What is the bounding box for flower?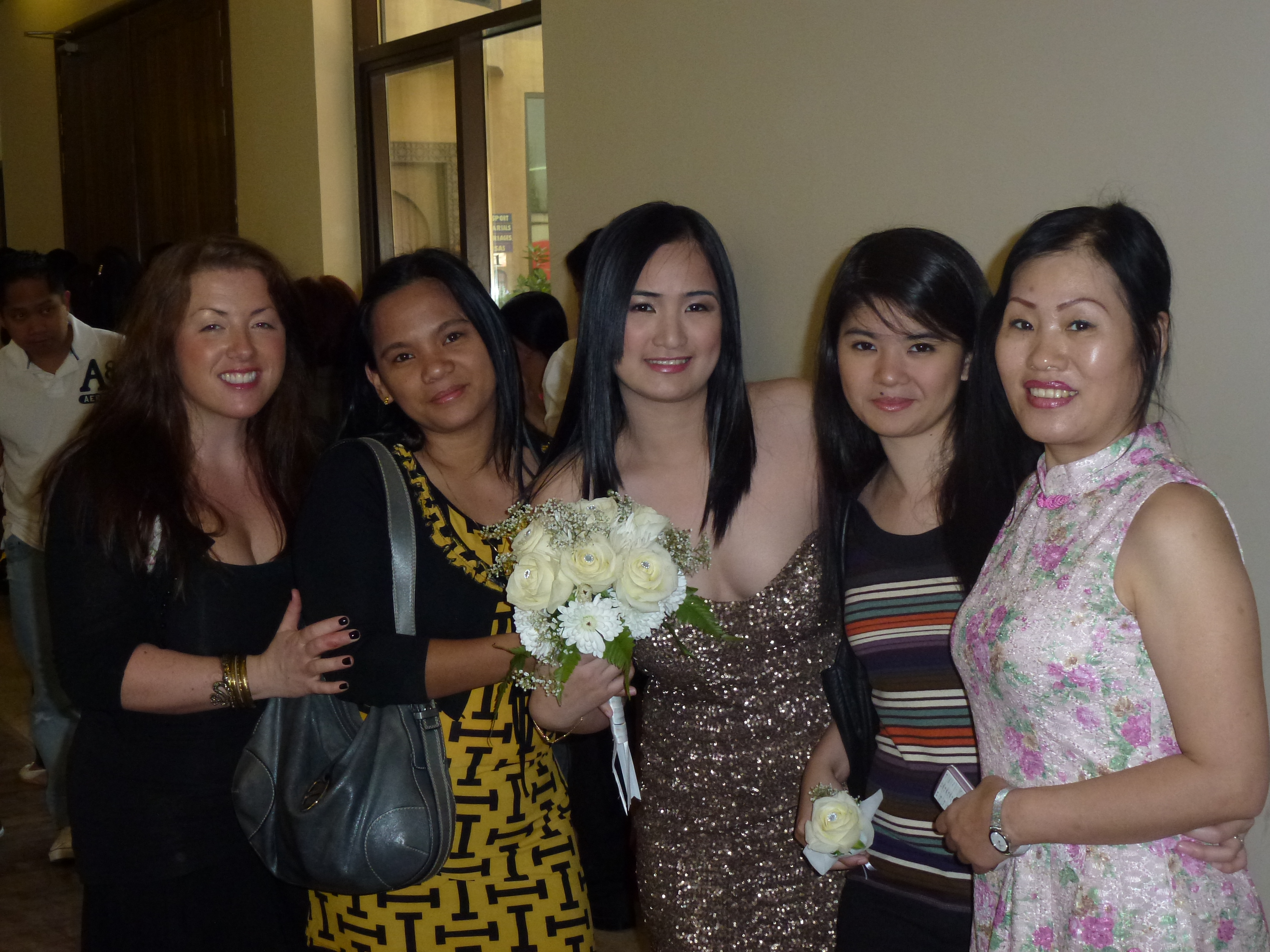
(303,159,315,169).
